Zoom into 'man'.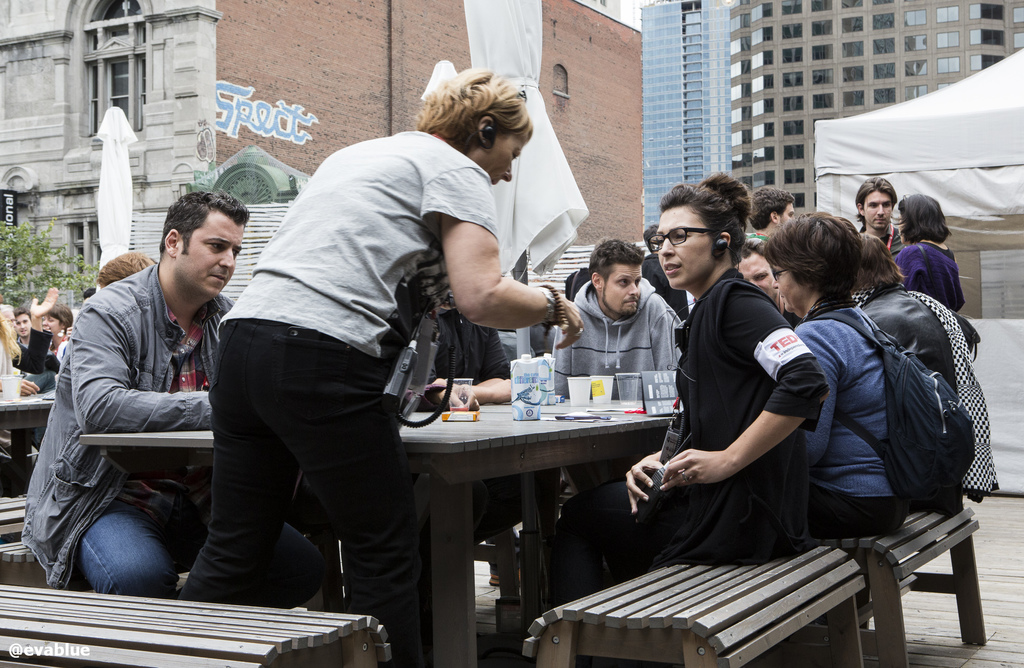
Zoom target: rect(858, 179, 896, 245).
